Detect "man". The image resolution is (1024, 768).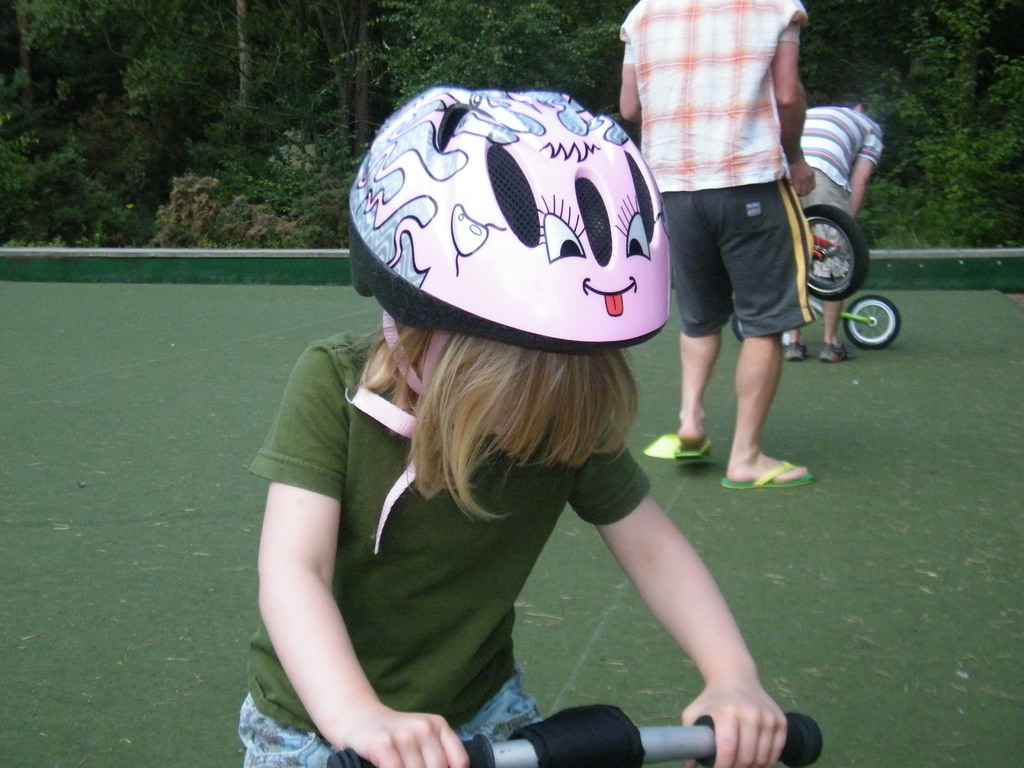
{"left": 771, "top": 87, "right": 916, "bottom": 376}.
